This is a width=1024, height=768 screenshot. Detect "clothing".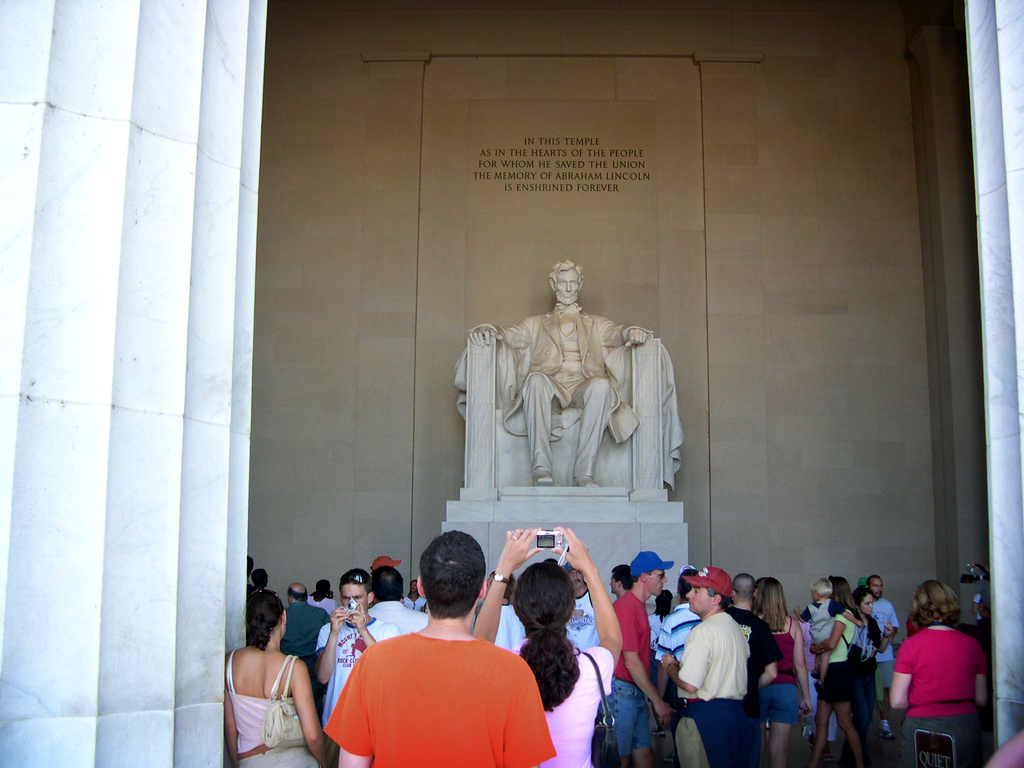
(x1=764, y1=620, x2=803, y2=721).
